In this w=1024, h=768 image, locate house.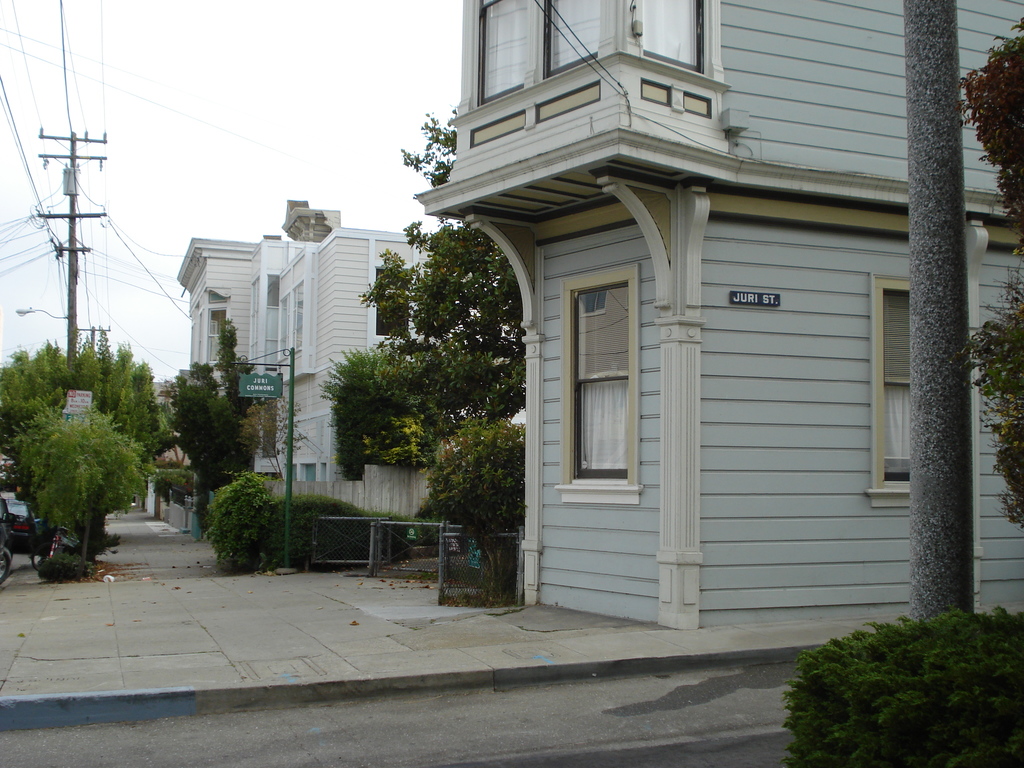
Bounding box: left=275, top=224, right=529, bottom=482.
